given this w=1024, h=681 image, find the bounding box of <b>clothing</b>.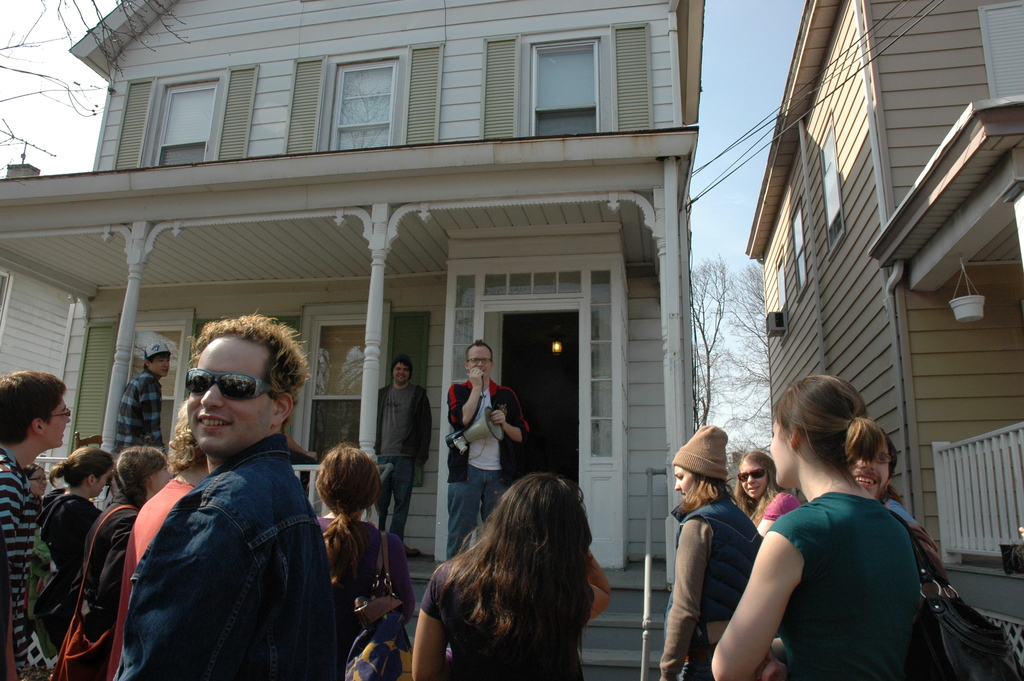
bbox(420, 555, 593, 680).
